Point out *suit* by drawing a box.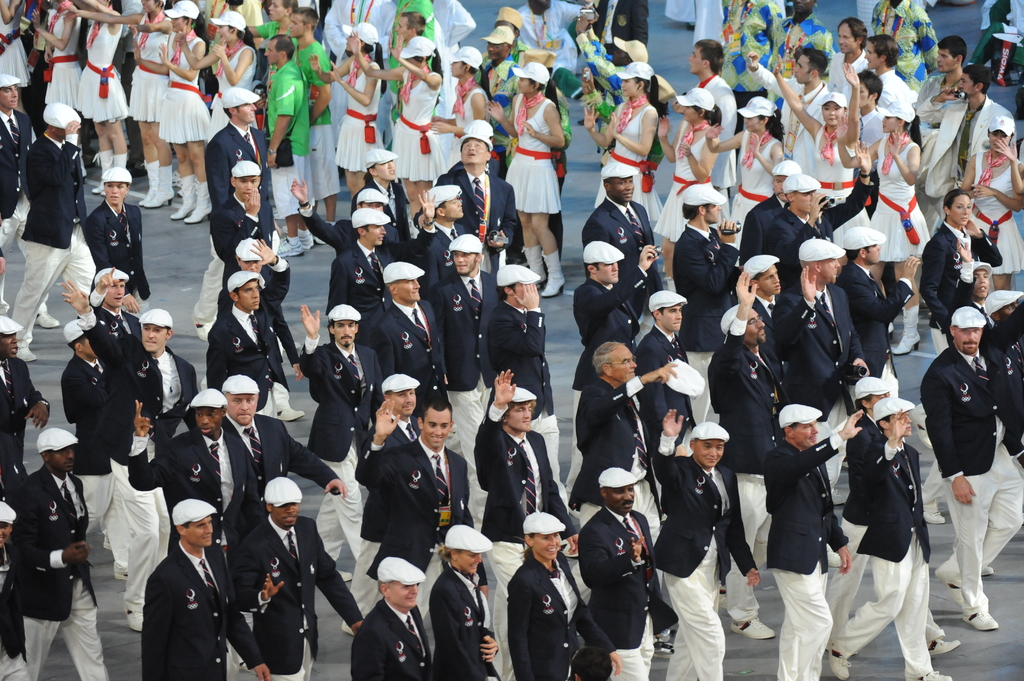
bbox=(846, 408, 872, 523).
